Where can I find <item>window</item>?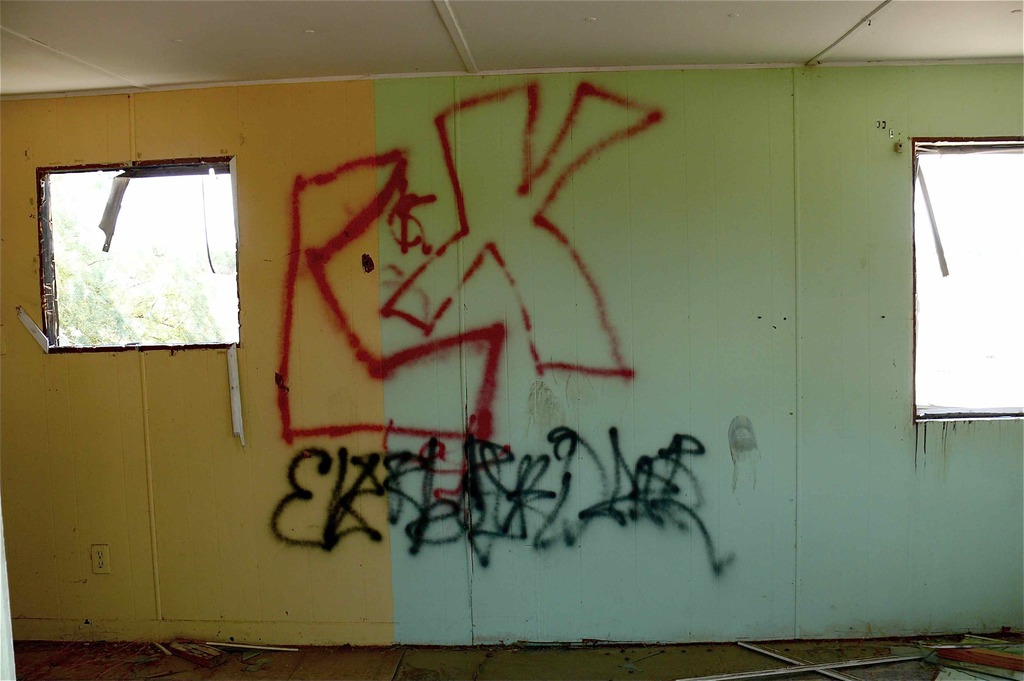
You can find it at left=24, top=138, right=245, bottom=365.
